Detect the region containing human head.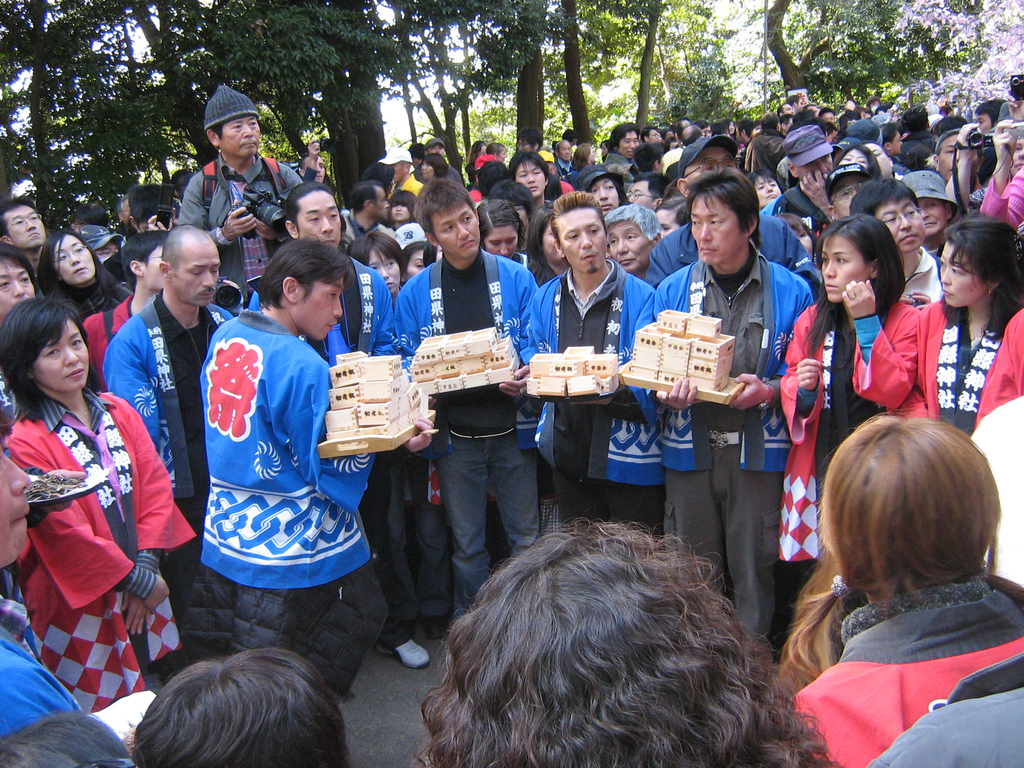
517/127/545/154.
